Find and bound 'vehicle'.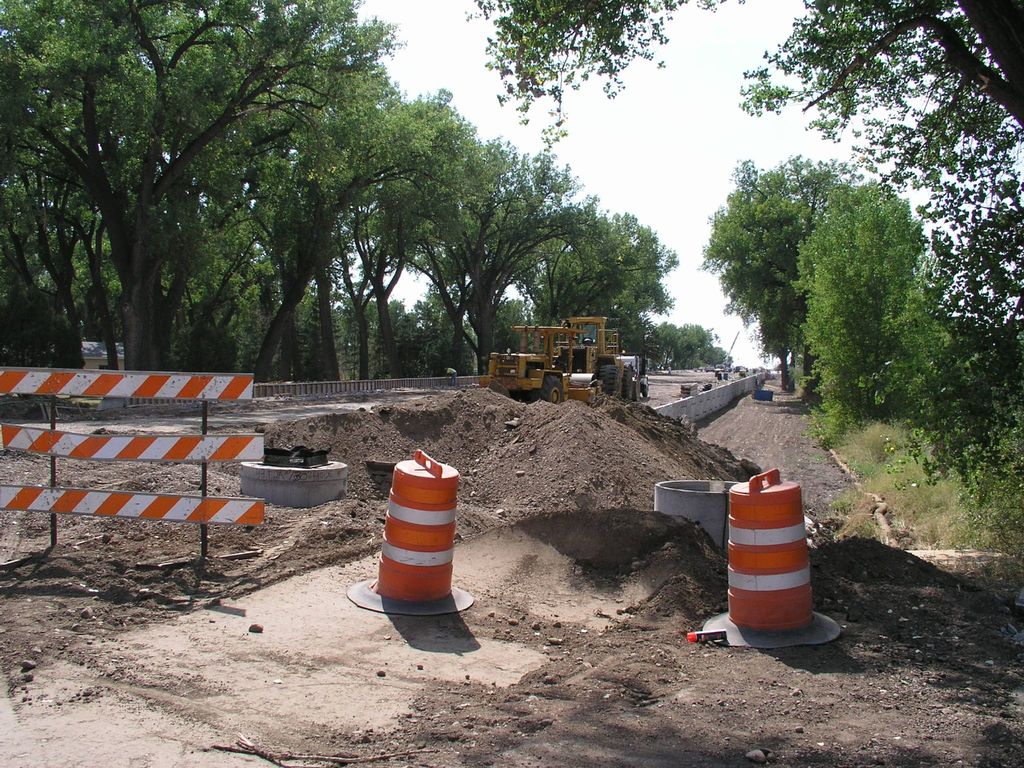
Bound: {"left": 476, "top": 324, "right": 627, "bottom": 399}.
